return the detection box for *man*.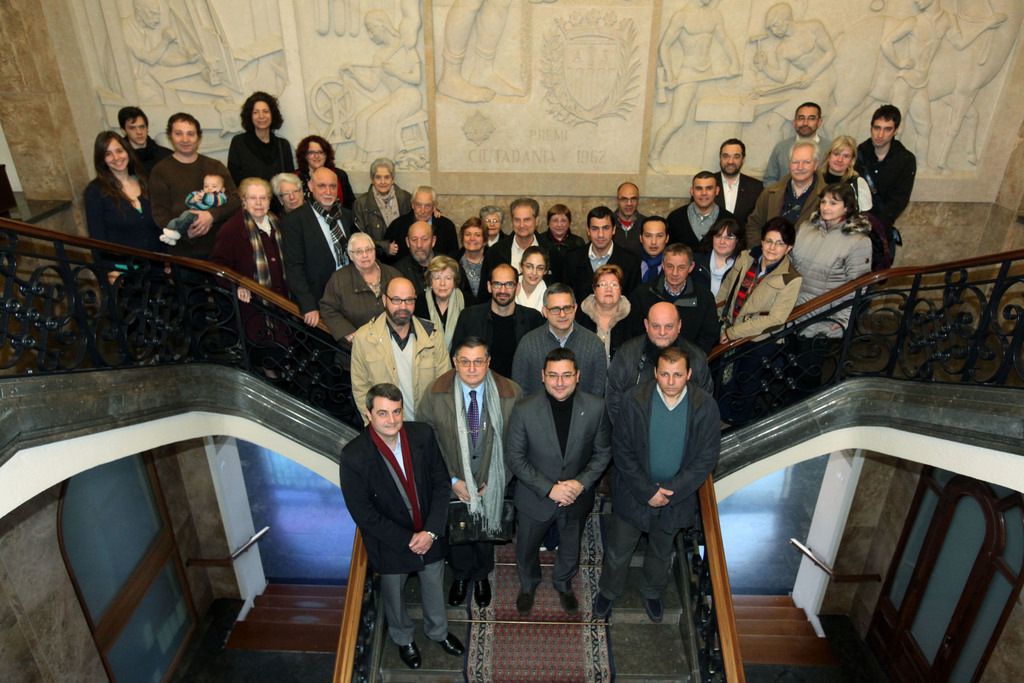
locate(759, 98, 844, 192).
